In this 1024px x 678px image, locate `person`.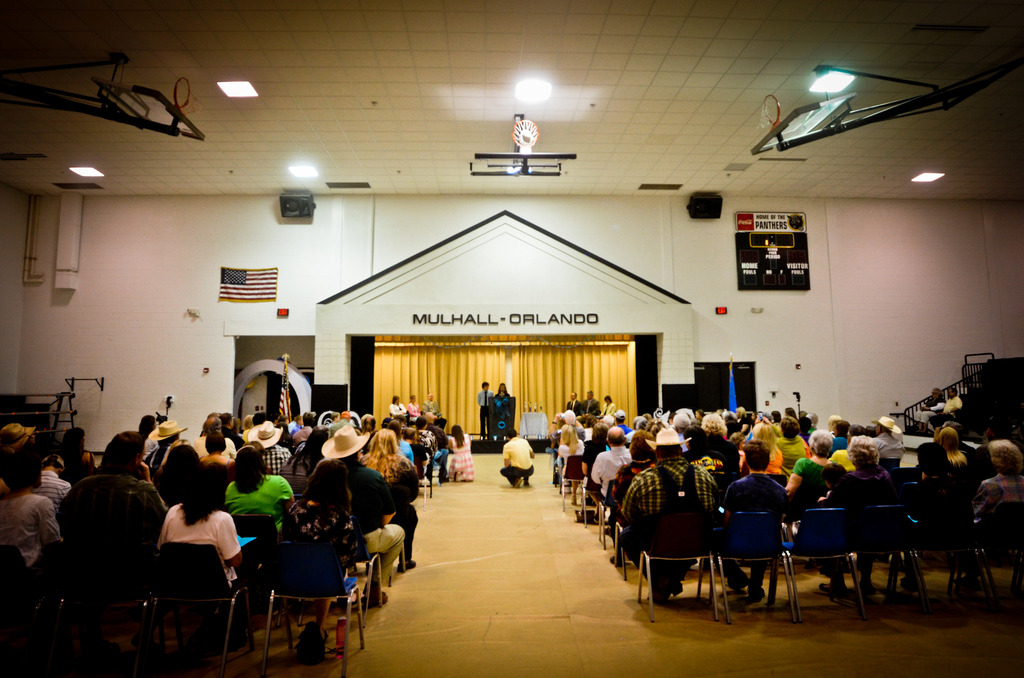
Bounding box: left=441, top=415, right=470, bottom=481.
